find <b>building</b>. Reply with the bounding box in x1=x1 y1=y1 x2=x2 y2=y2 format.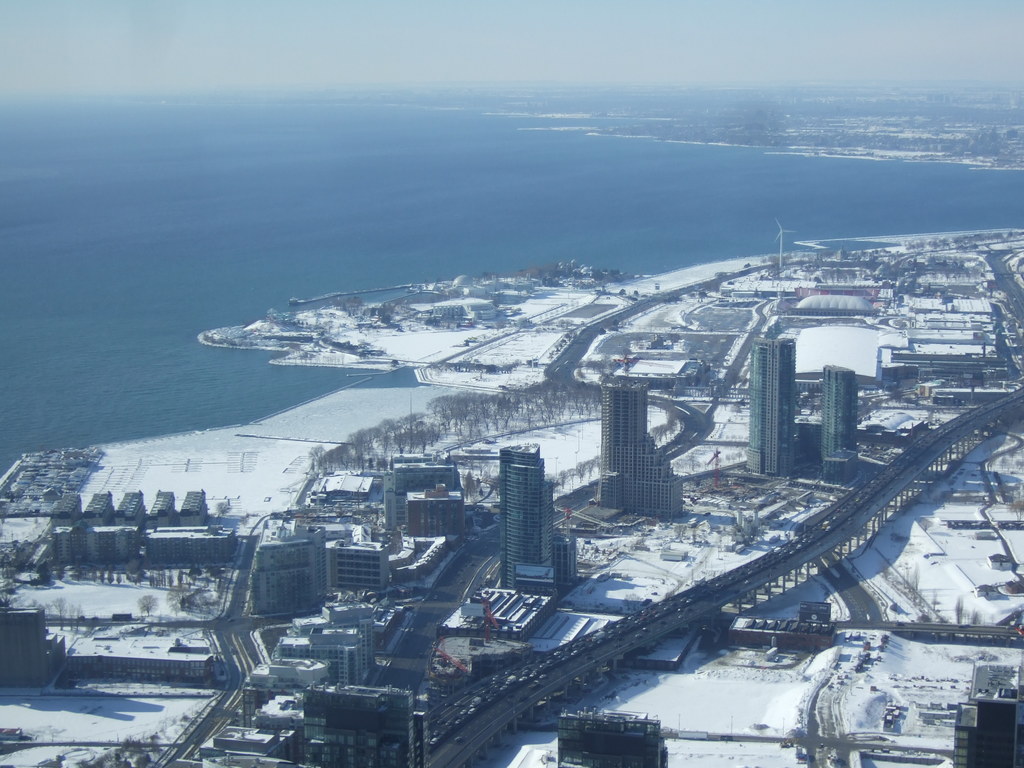
x1=494 y1=444 x2=572 y2=593.
